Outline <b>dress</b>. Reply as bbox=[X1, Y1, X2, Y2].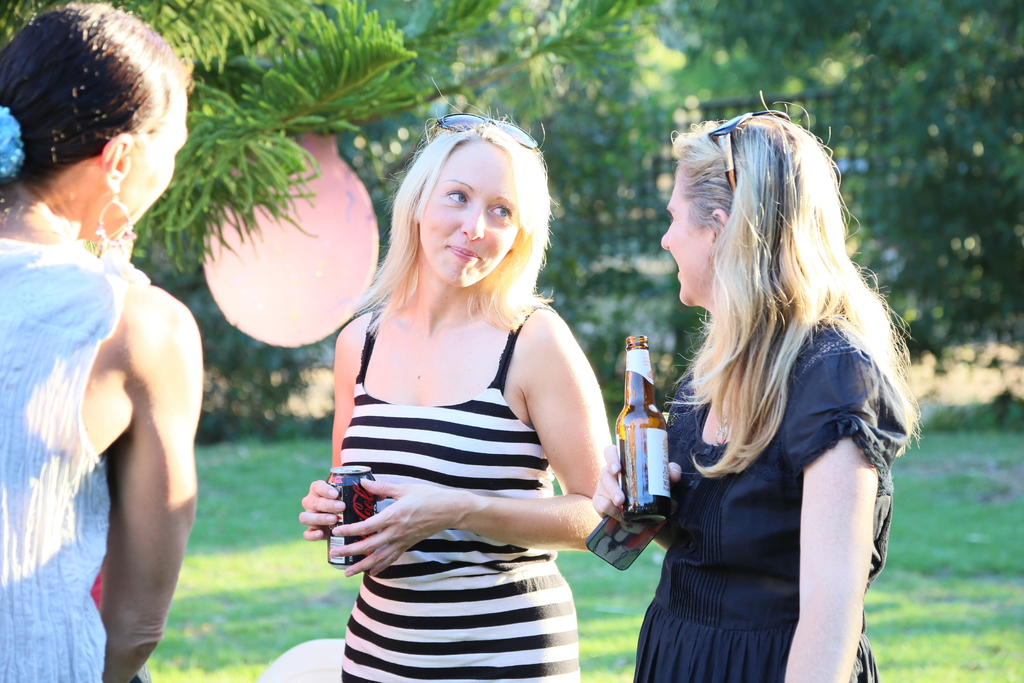
bbox=[345, 304, 581, 682].
